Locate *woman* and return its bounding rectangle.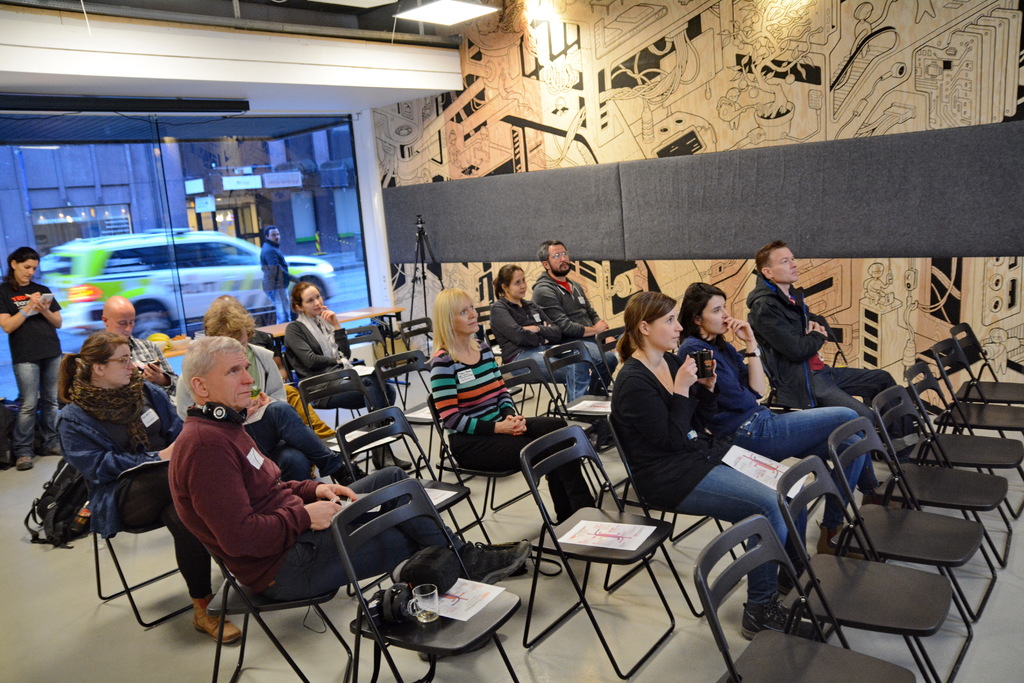
BBox(0, 249, 64, 468).
